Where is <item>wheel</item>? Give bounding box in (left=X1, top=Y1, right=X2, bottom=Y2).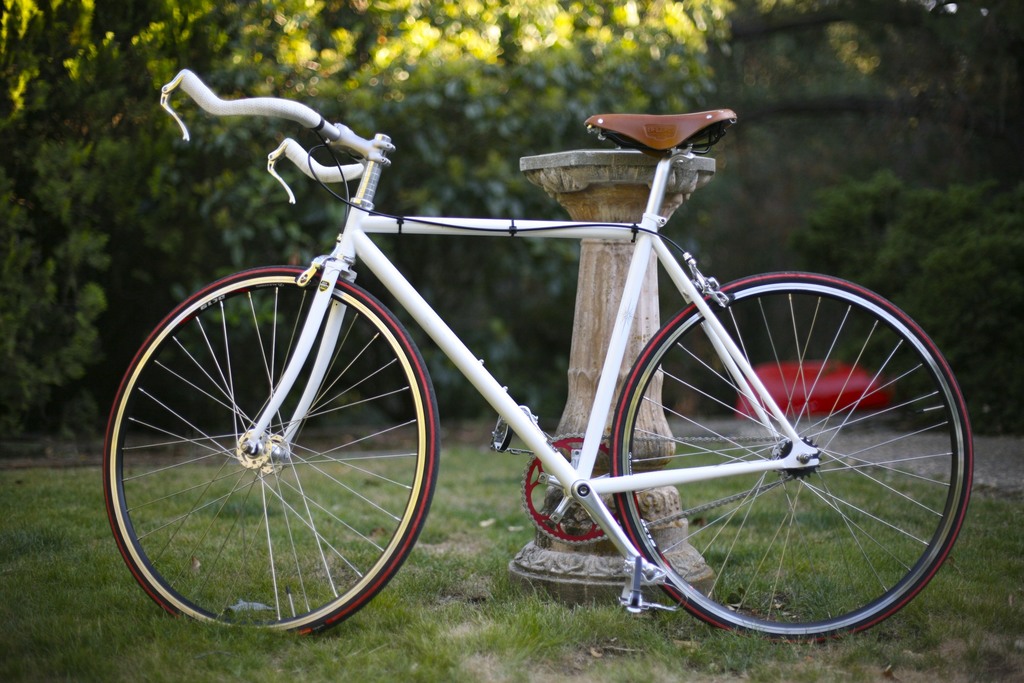
(left=602, top=270, right=983, bottom=644).
